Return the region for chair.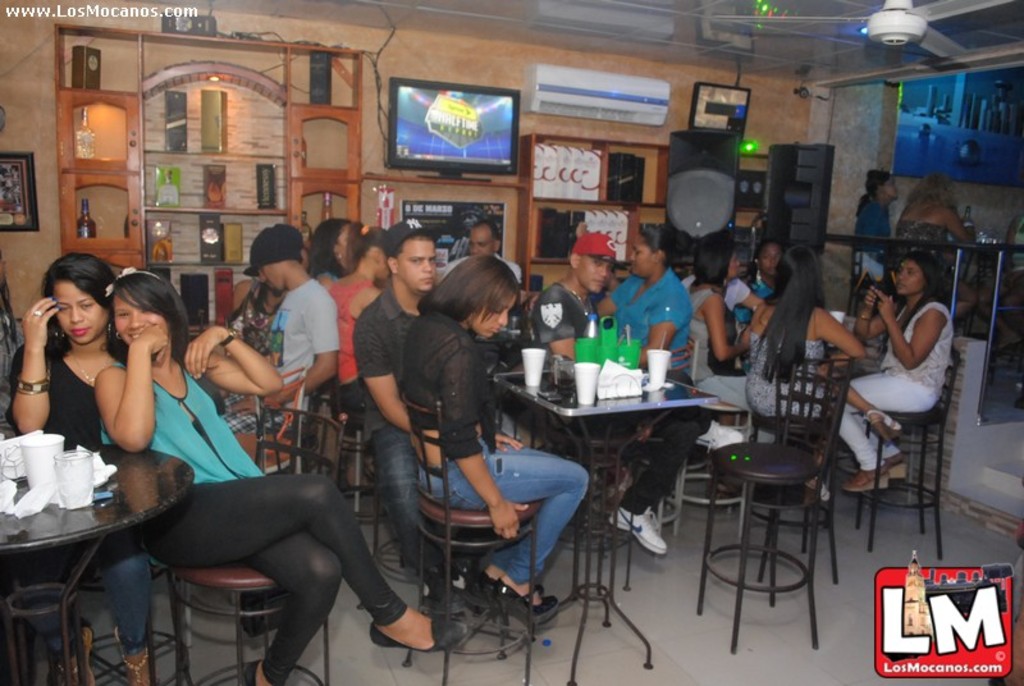
(x1=70, y1=562, x2=182, y2=685).
